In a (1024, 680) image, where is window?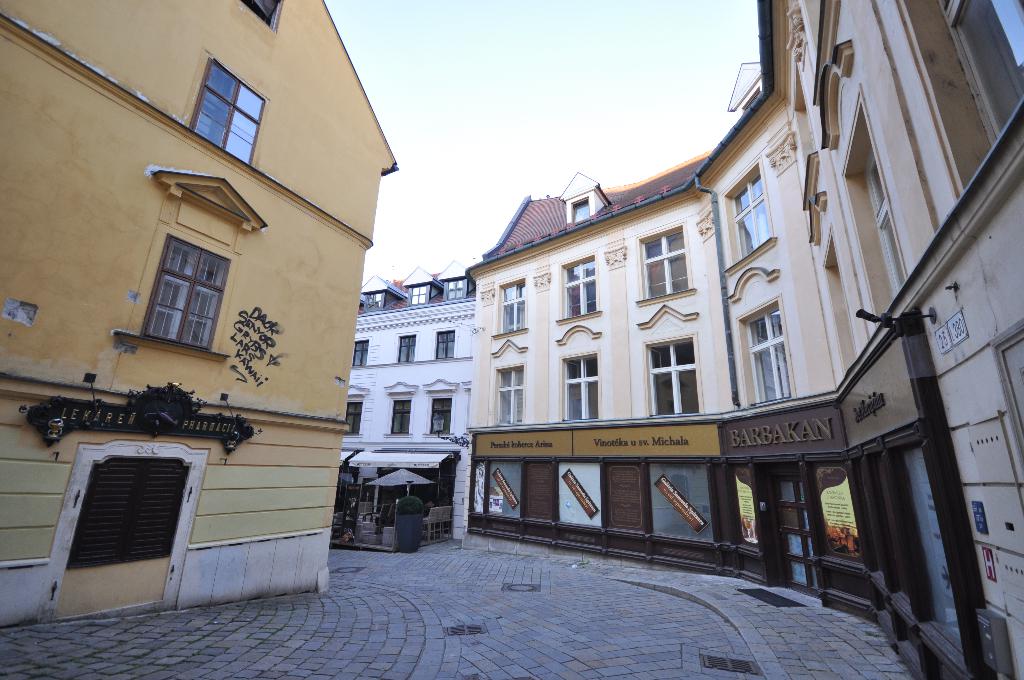
detection(498, 284, 524, 329).
